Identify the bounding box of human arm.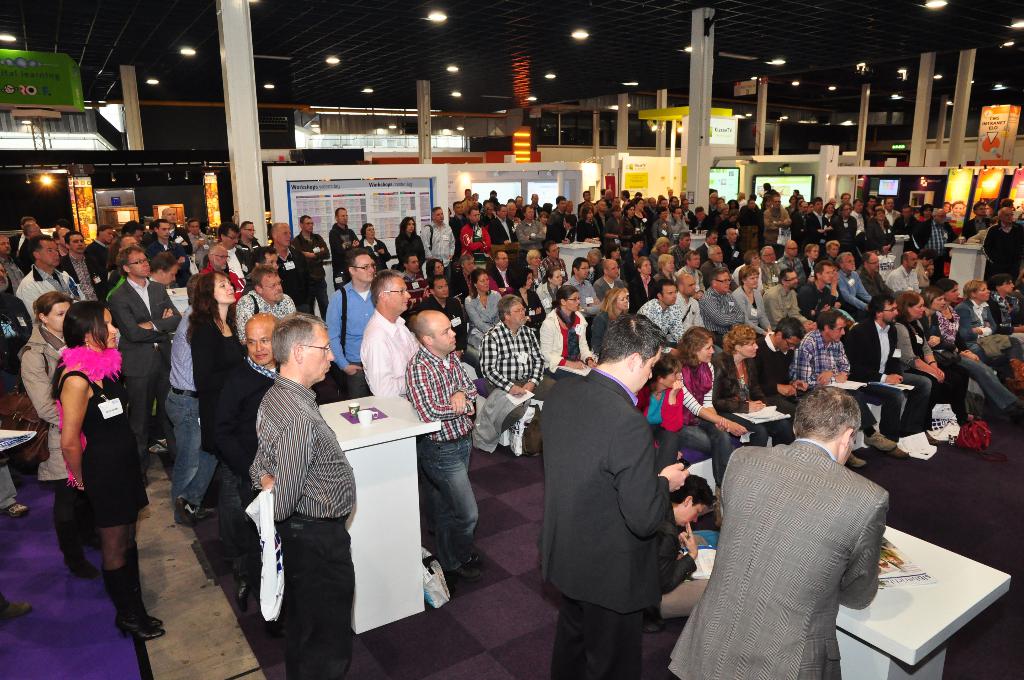
bbox=[139, 279, 182, 337].
